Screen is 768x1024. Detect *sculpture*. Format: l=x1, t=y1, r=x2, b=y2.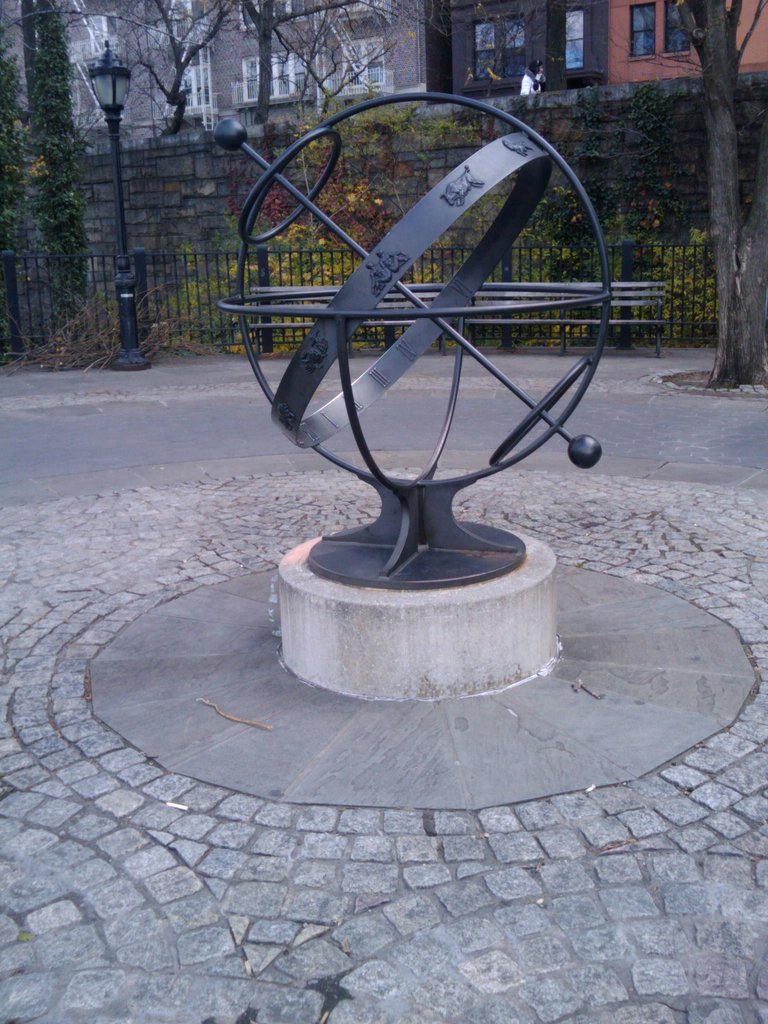
l=218, t=91, r=661, b=632.
